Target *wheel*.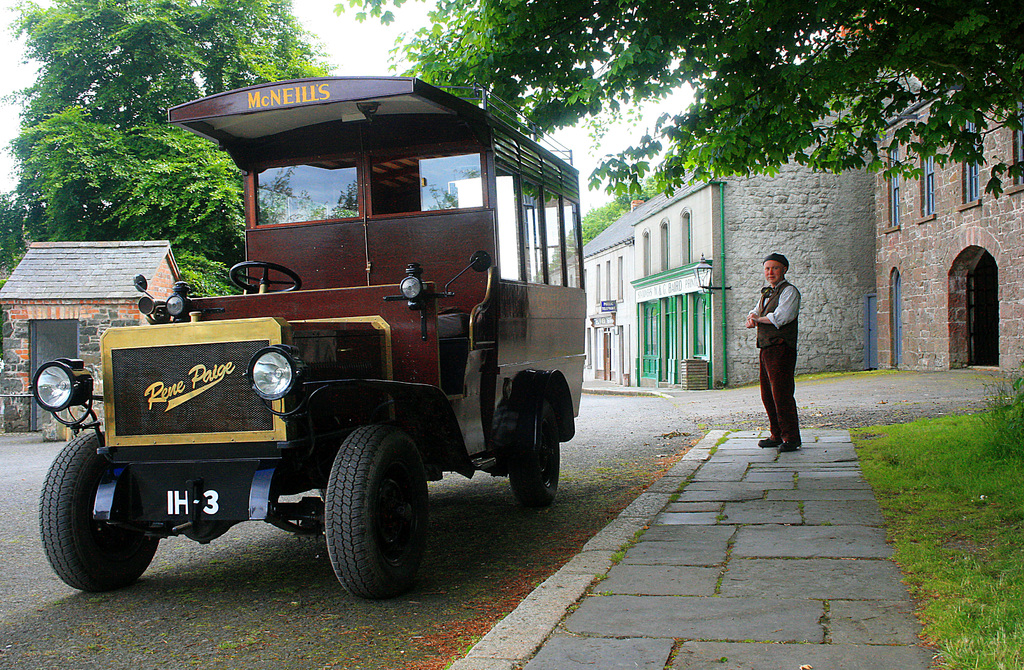
Target region: [225,256,300,292].
